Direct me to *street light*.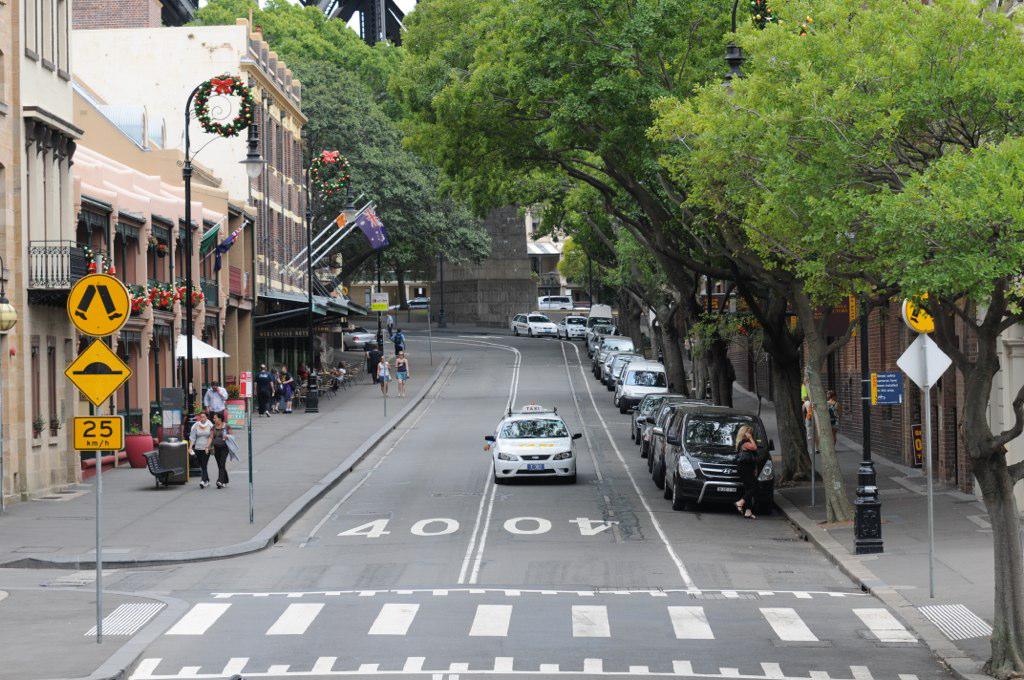
Direction: l=303, t=154, r=365, b=414.
